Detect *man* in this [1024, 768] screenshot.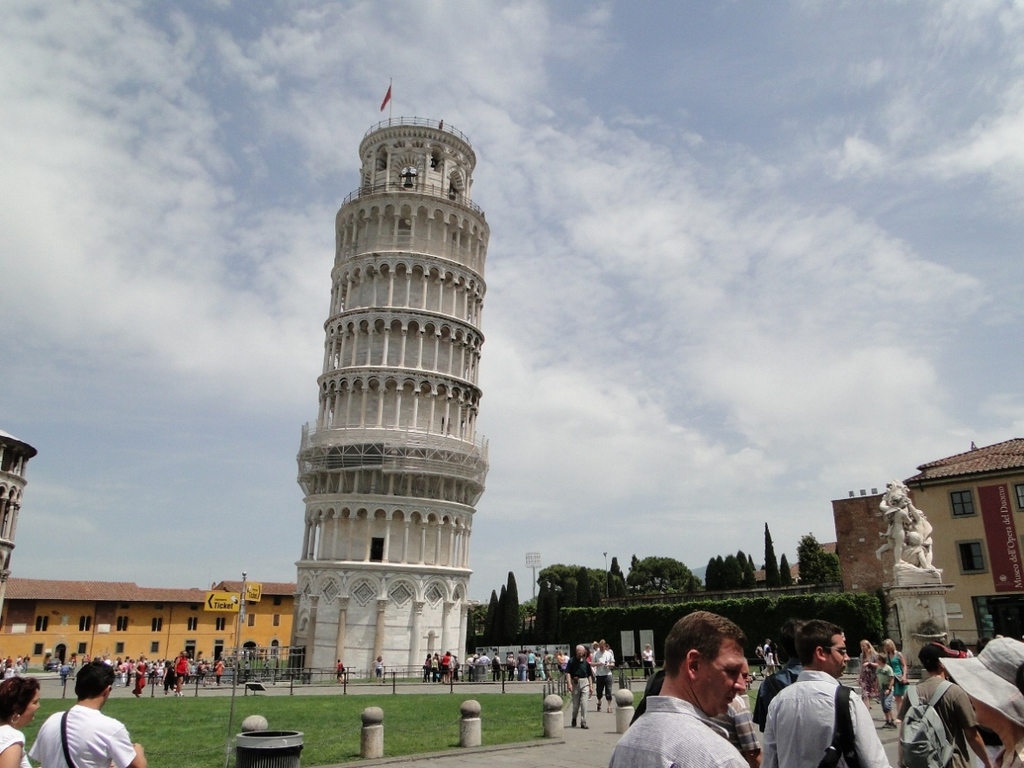
Detection: crop(173, 651, 191, 695).
